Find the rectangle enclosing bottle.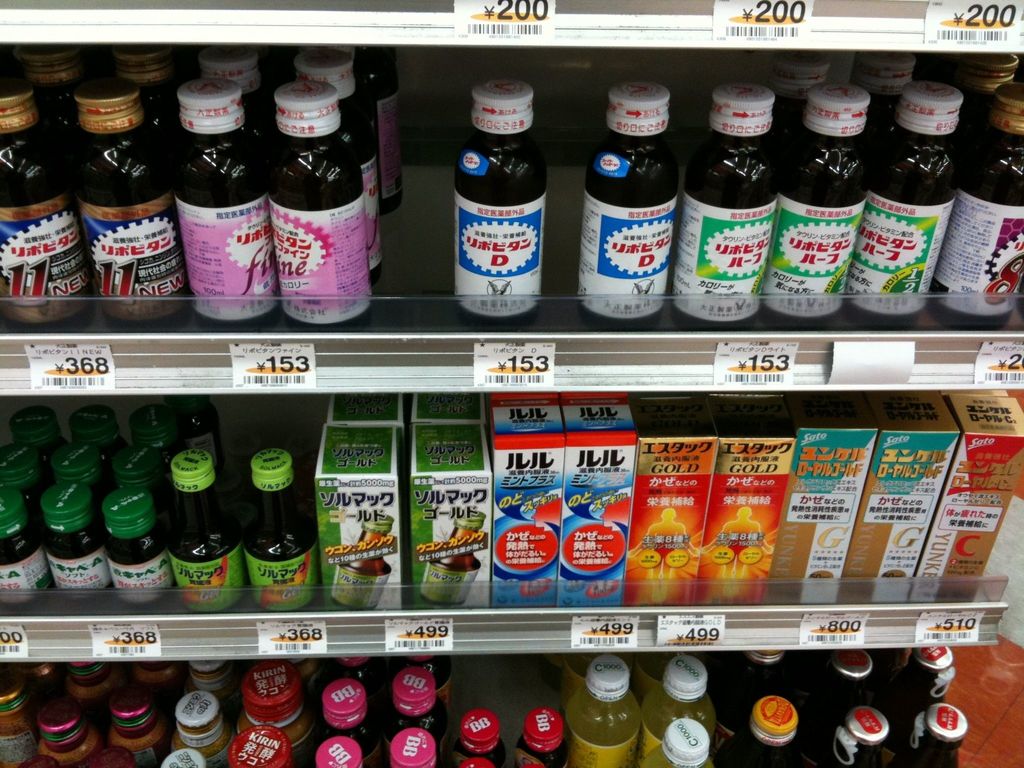
l=461, t=752, r=492, b=767.
